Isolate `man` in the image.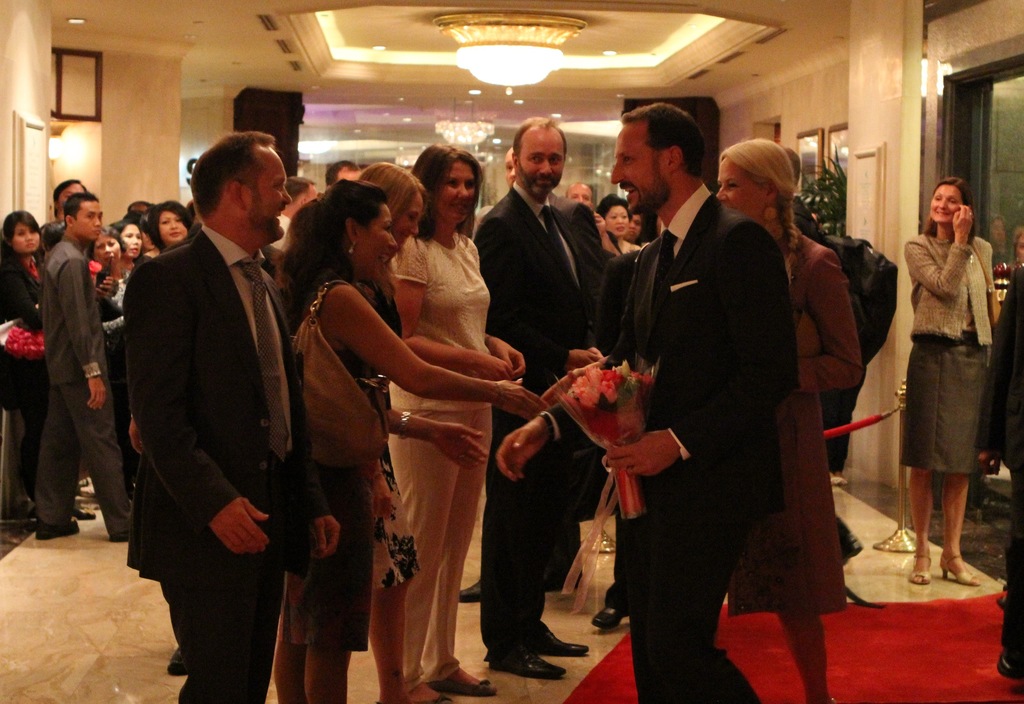
Isolated region: [x1=271, y1=173, x2=319, y2=252].
